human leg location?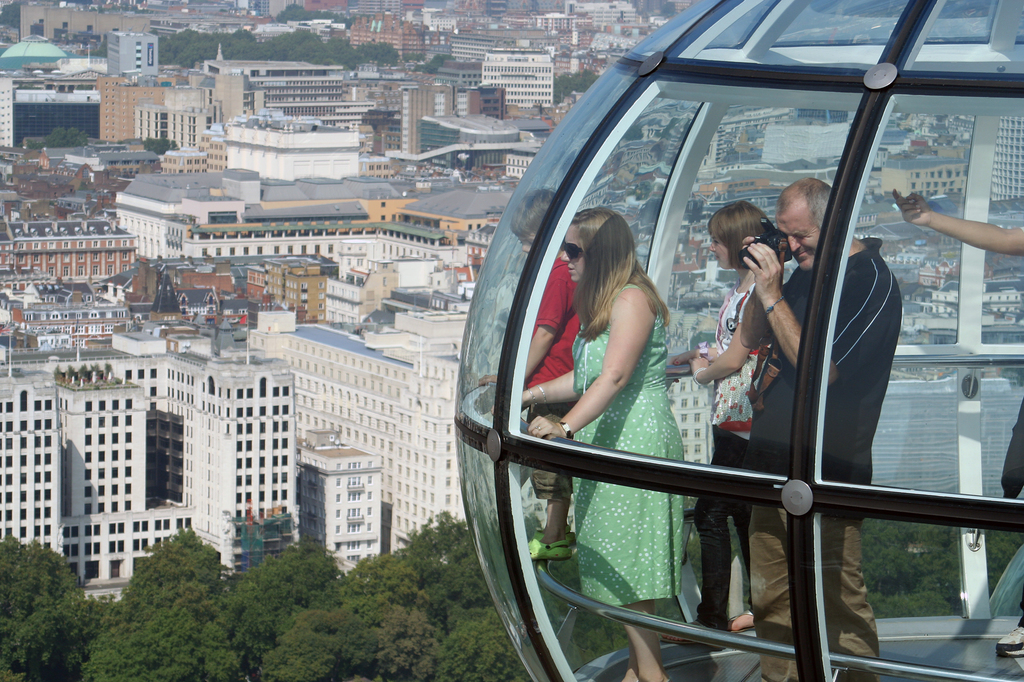
[746,482,801,681]
